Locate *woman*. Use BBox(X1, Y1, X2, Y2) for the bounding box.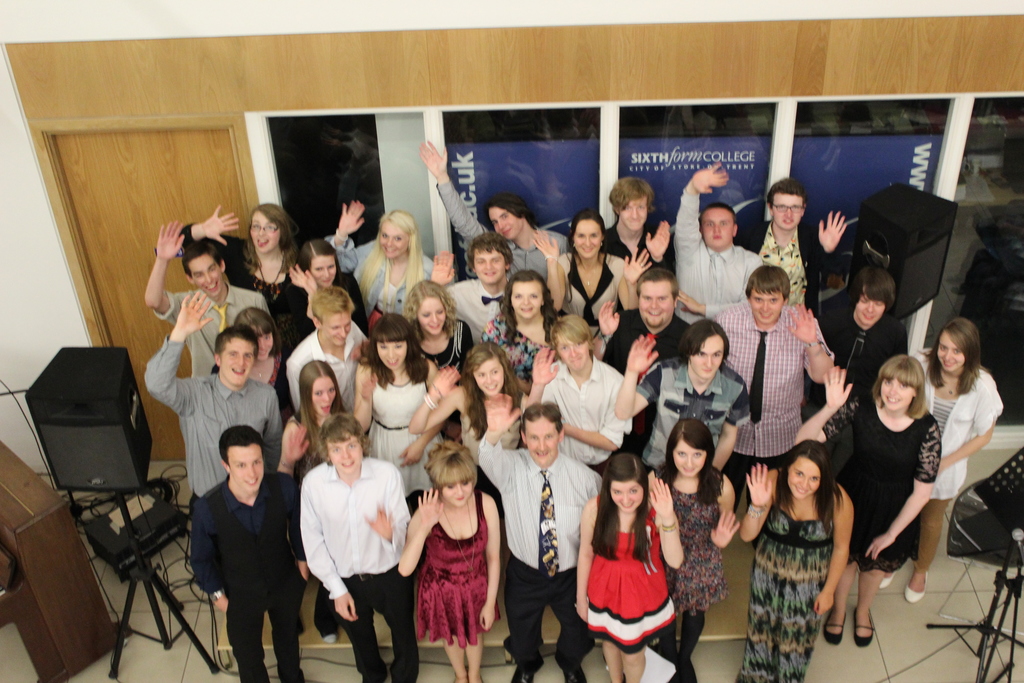
BBox(403, 446, 500, 666).
